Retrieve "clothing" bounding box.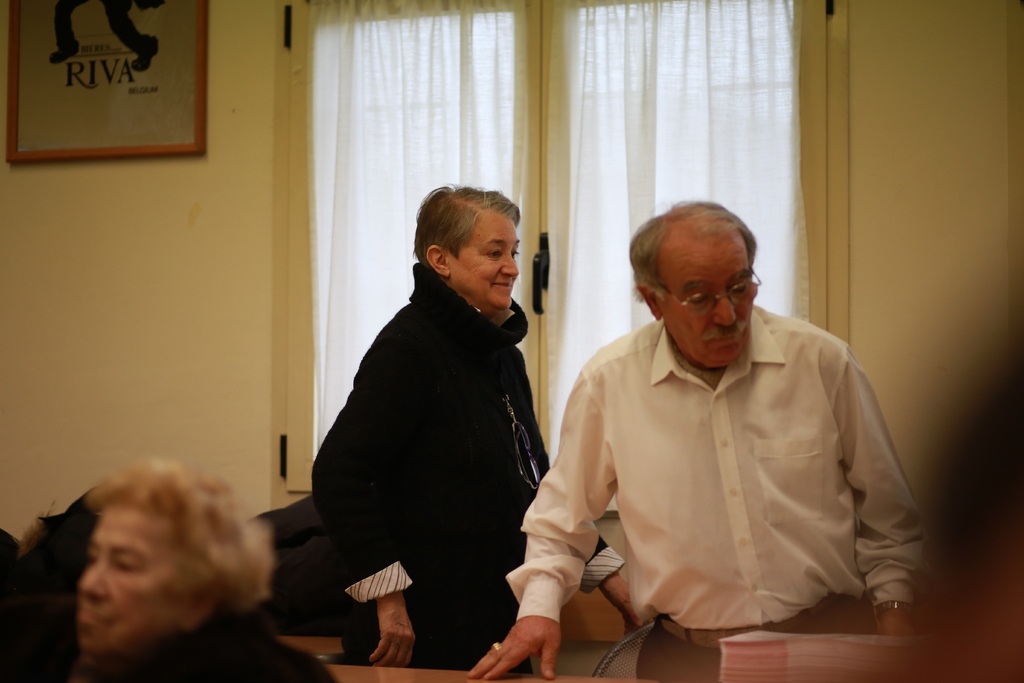
Bounding box: 57,0,151,57.
